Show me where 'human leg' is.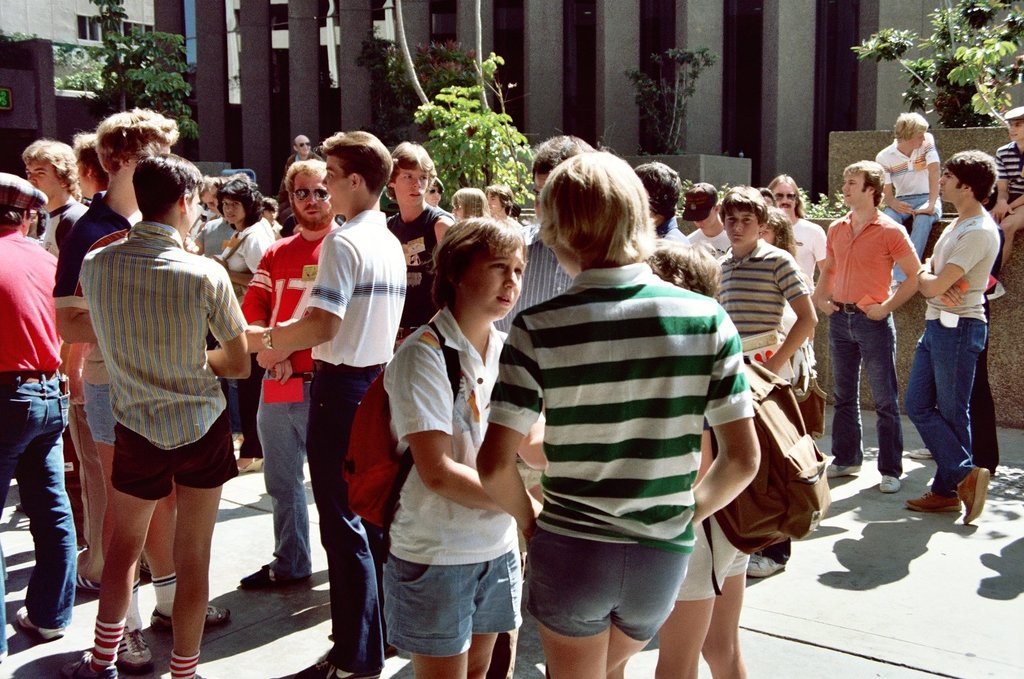
'human leg' is at 410:649:472:678.
